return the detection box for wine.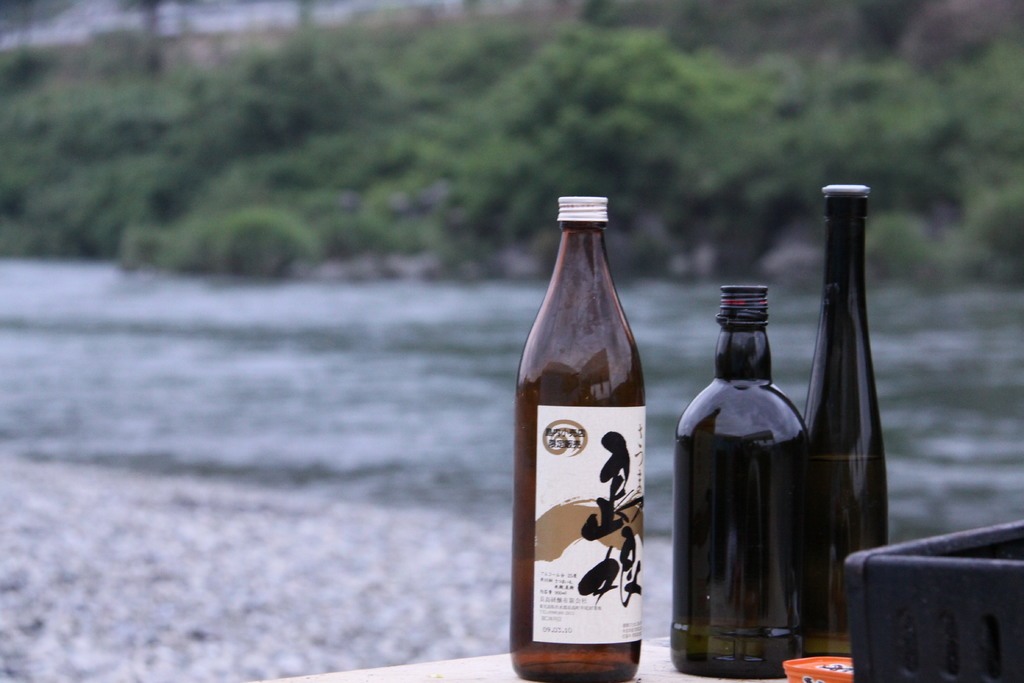
801,452,884,663.
